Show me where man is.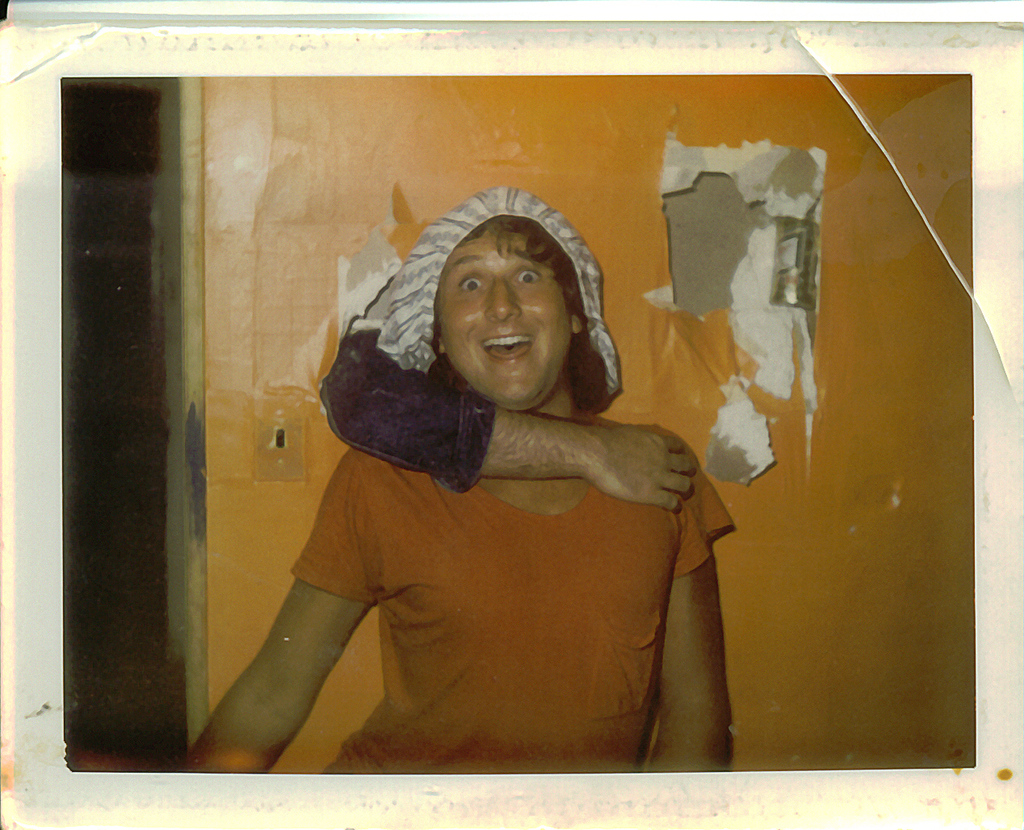
man is at [x1=172, y1=188, x2=731, y2=771].
